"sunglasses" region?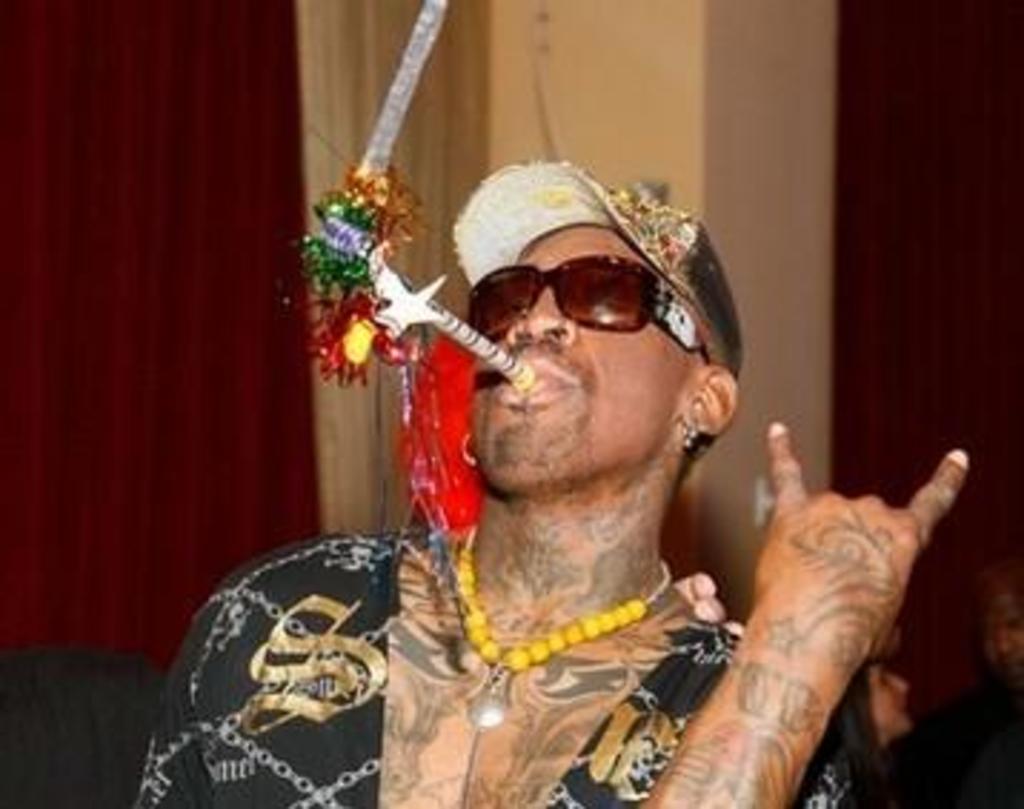
[left=466, top=254, right=709, bottom=366]
